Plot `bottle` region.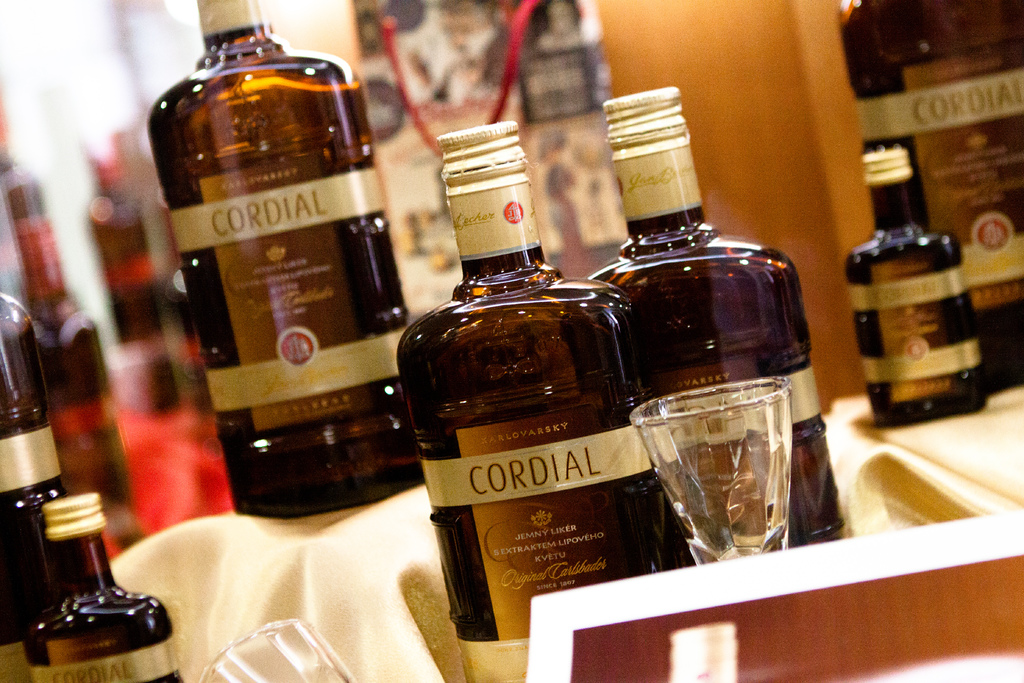
Plotted at 0 286 61 602.
